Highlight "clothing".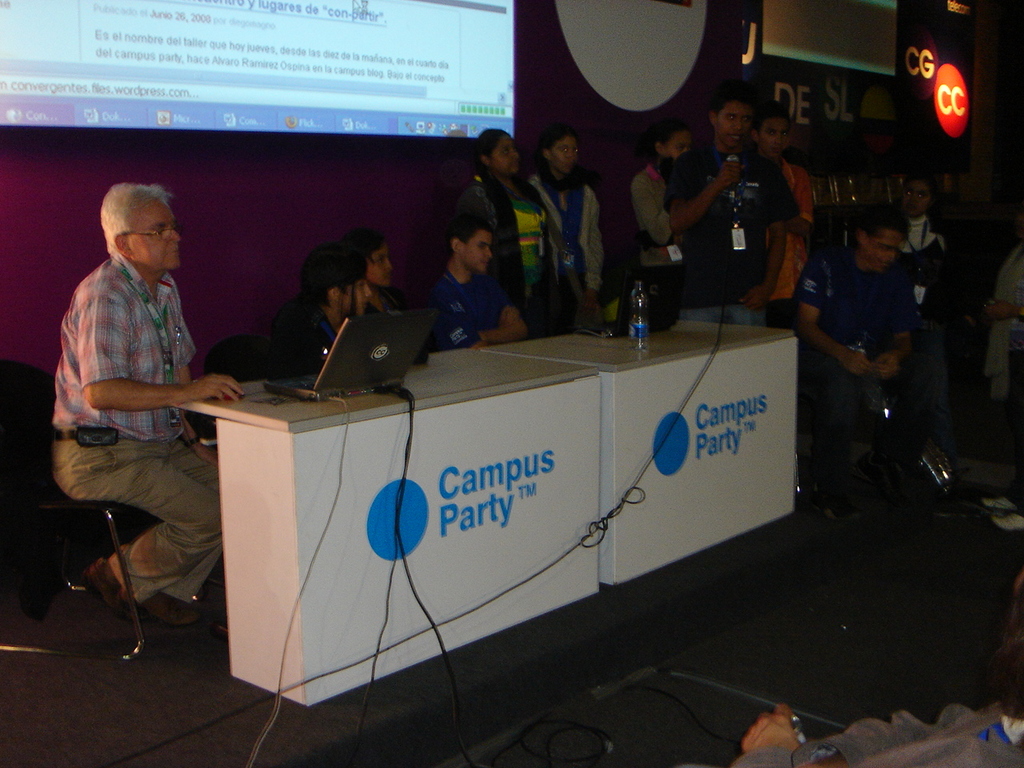
Highlighted region: 770:159:825:310.
